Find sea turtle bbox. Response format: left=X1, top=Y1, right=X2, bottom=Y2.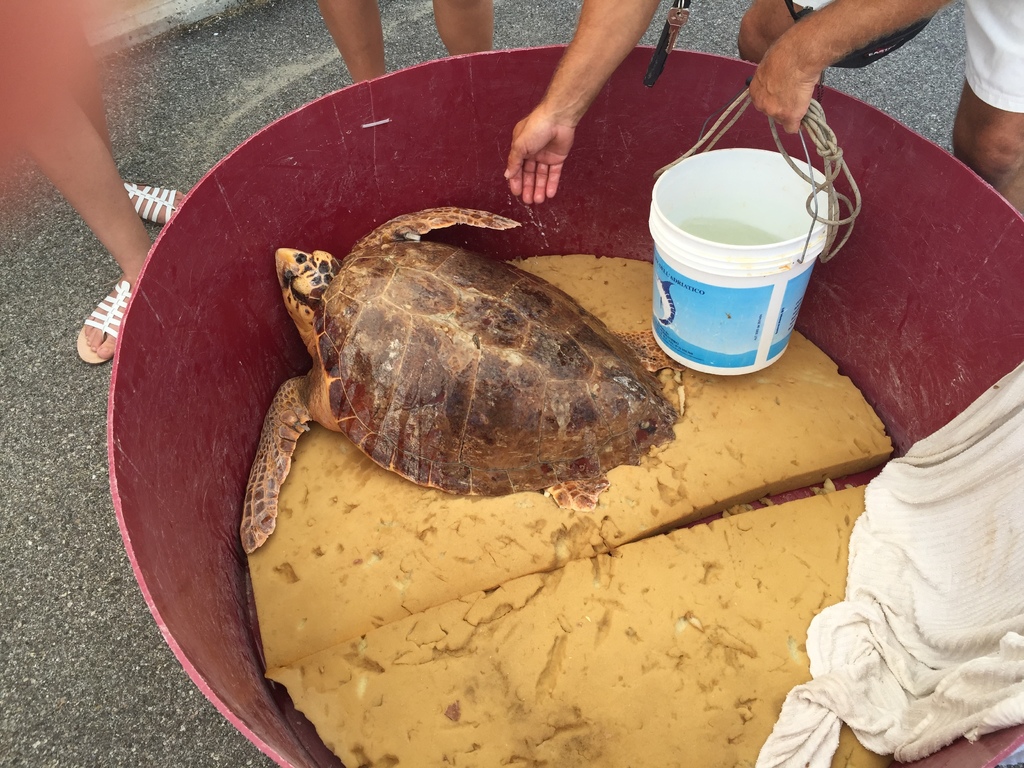
left=234, top=204, right=695, bottom=552.
